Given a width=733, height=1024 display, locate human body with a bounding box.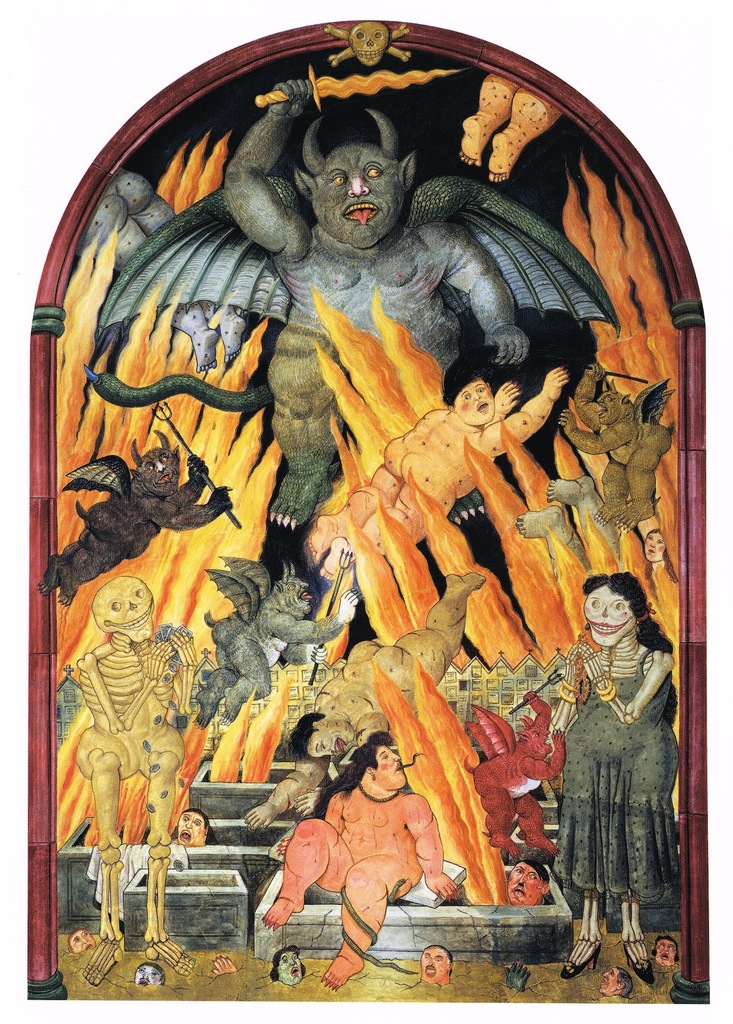
Located: 307:354:570:557.
